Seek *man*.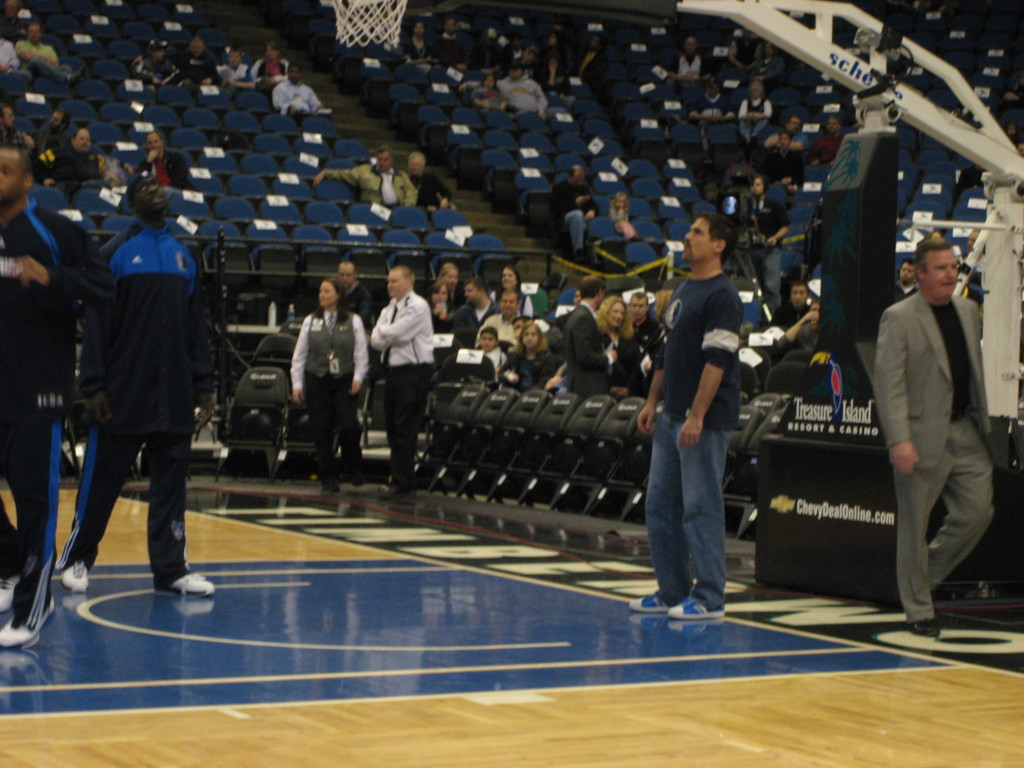
box=[251, 45, 283, 87].
